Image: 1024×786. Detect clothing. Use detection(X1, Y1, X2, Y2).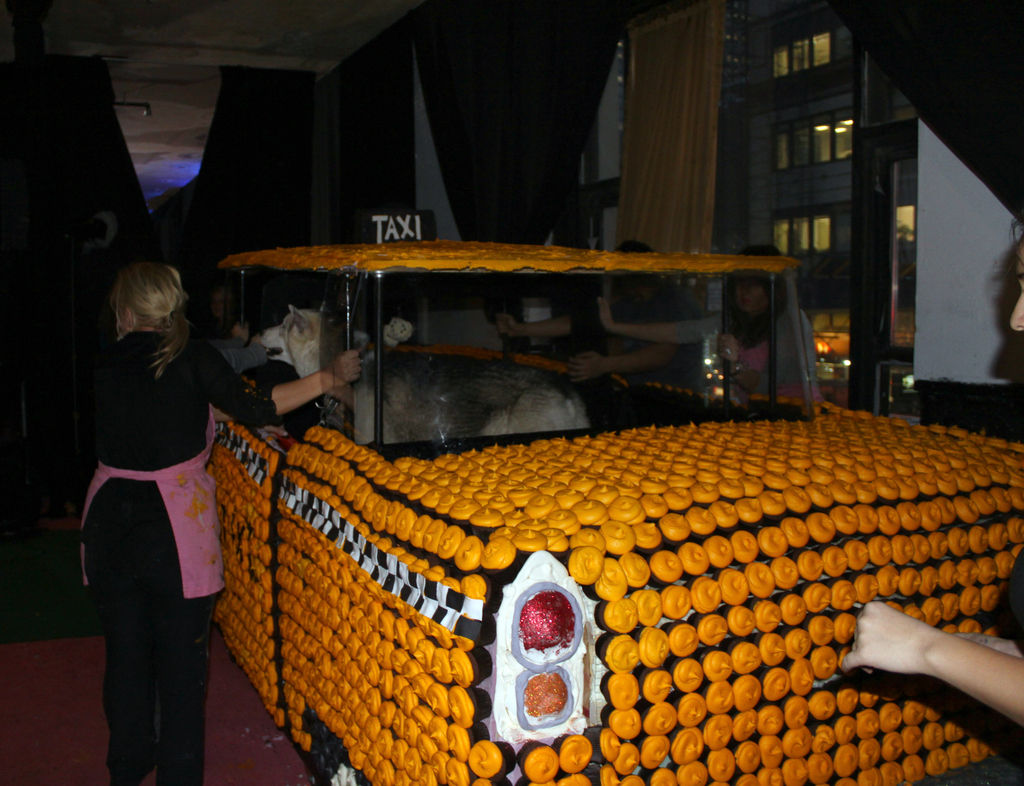
detection(608, 280, 699, 387).
